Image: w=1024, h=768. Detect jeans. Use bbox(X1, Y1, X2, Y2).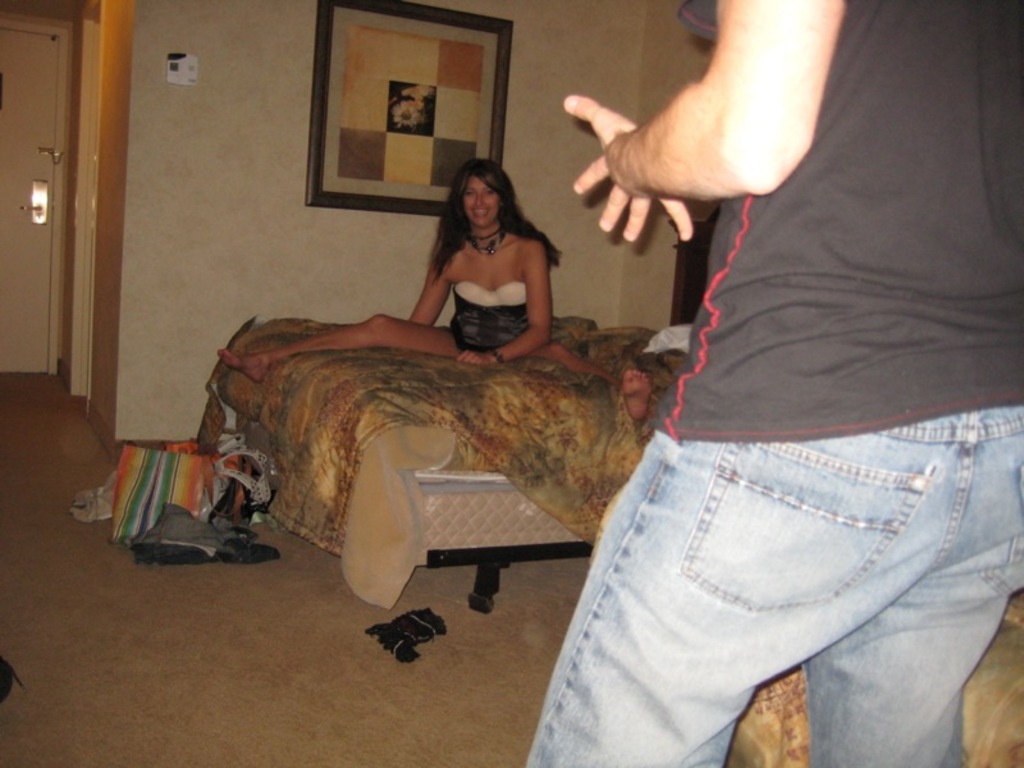
bbox(500, 398, 1020, 759).
